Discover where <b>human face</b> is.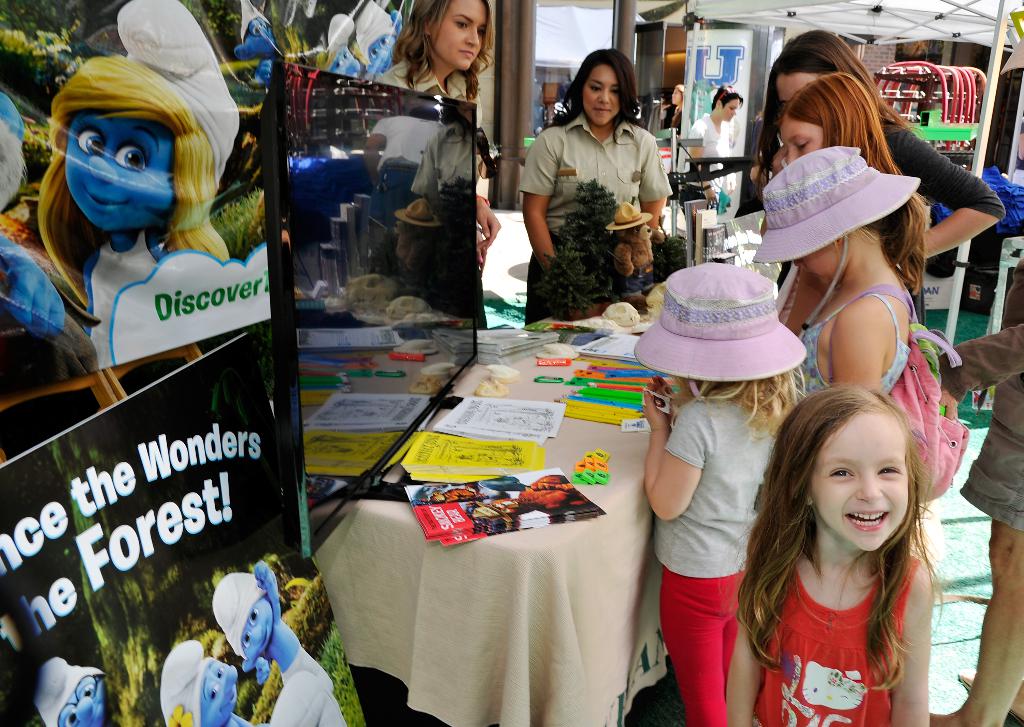
Discovered at 260,58,273,88.
